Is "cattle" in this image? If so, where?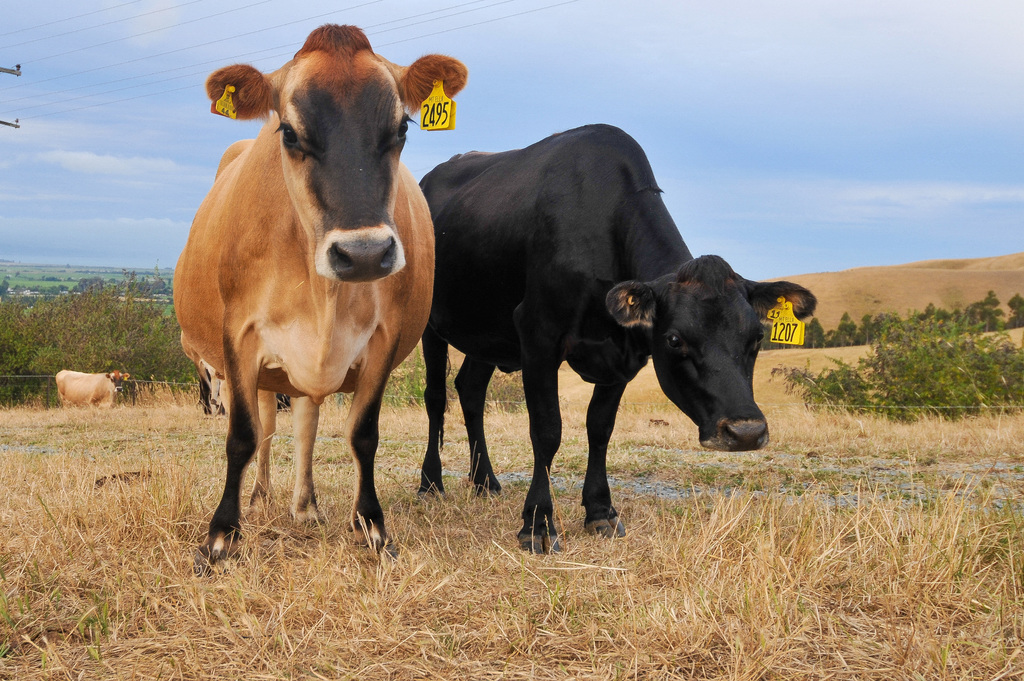
Yes, at {"left": 419, "top": 124, "right": 816, "bottom": 562}.
